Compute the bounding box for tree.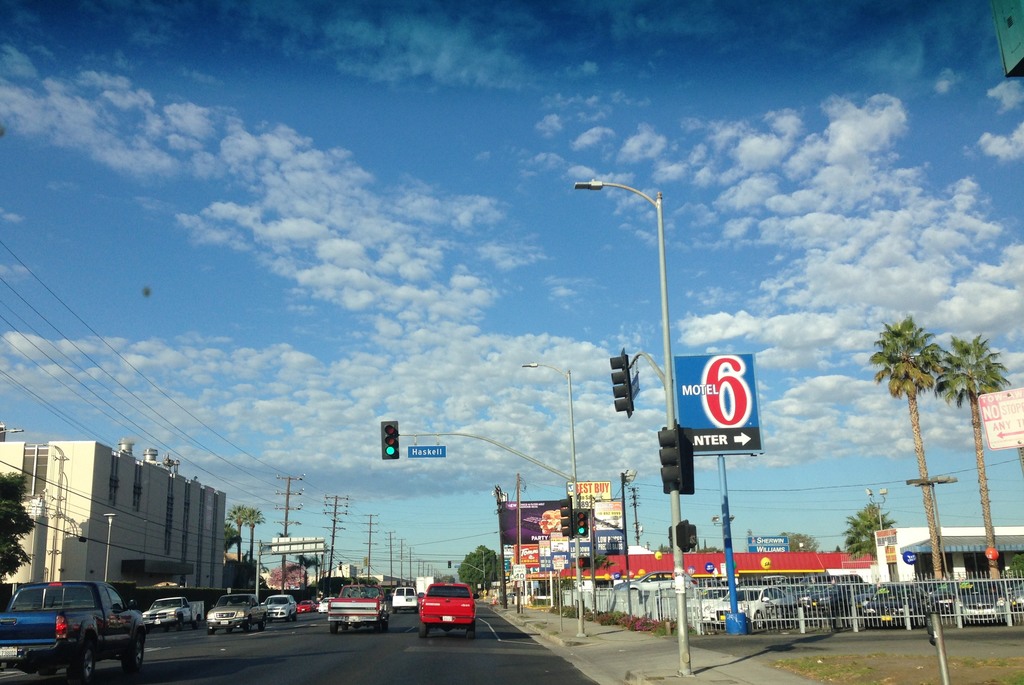
detection(842, 503, 898, 560).
